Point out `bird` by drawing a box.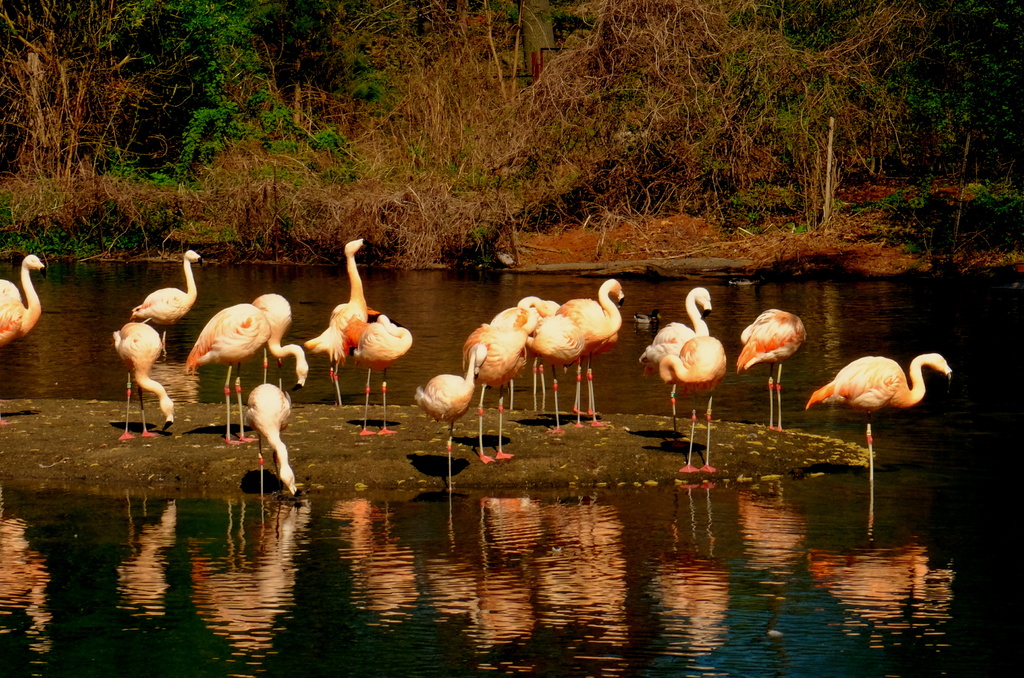
crop(556, 272, 625, 435).
